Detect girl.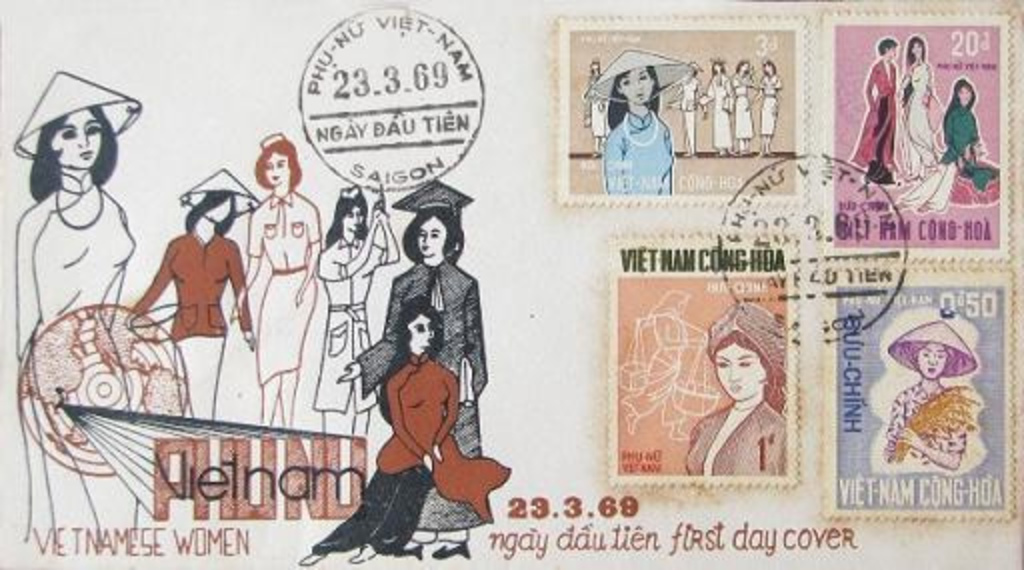
Detected at bbox=[726, 56, 754, 152].
